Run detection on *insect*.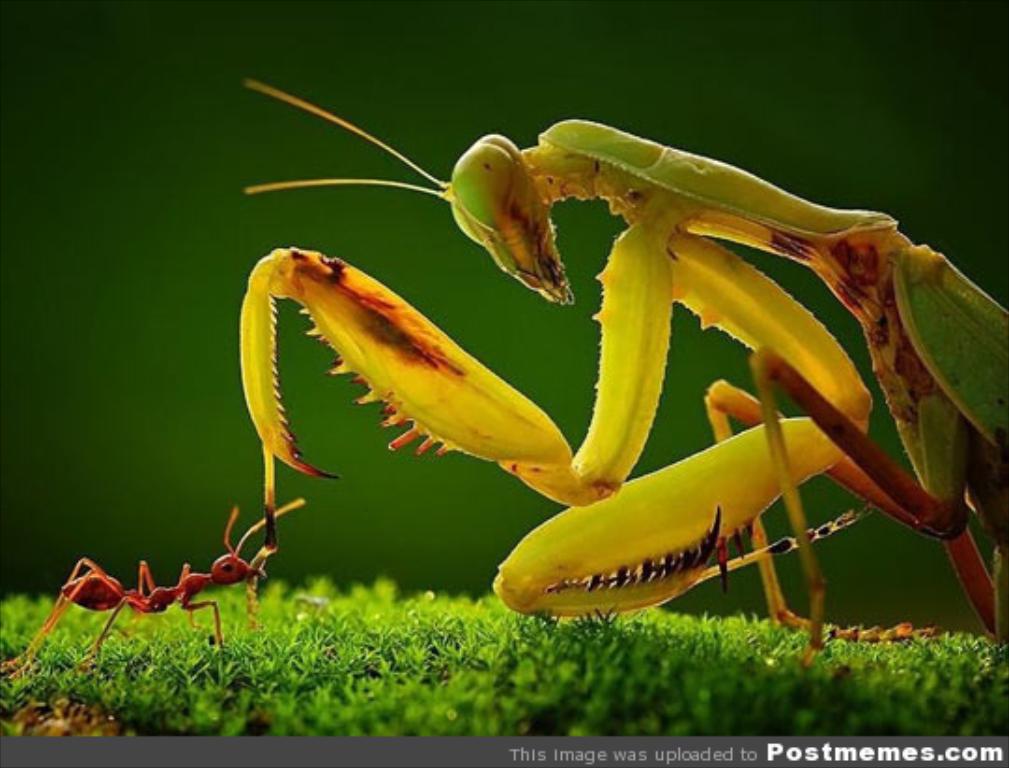
Result: [x1=0, y1=506, x2=275, y2=673].
